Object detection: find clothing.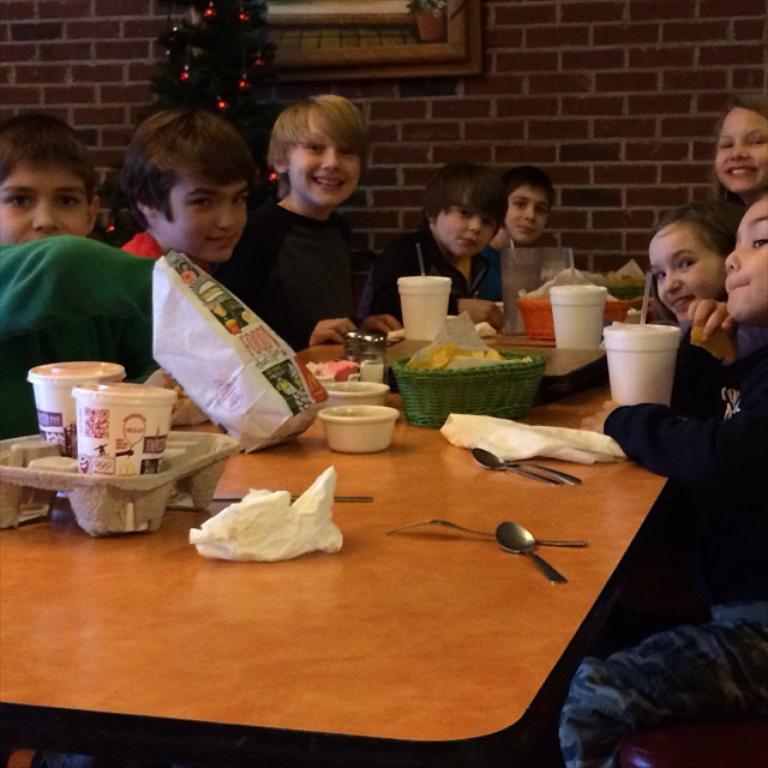
locate(209, 194, 371, 355).
